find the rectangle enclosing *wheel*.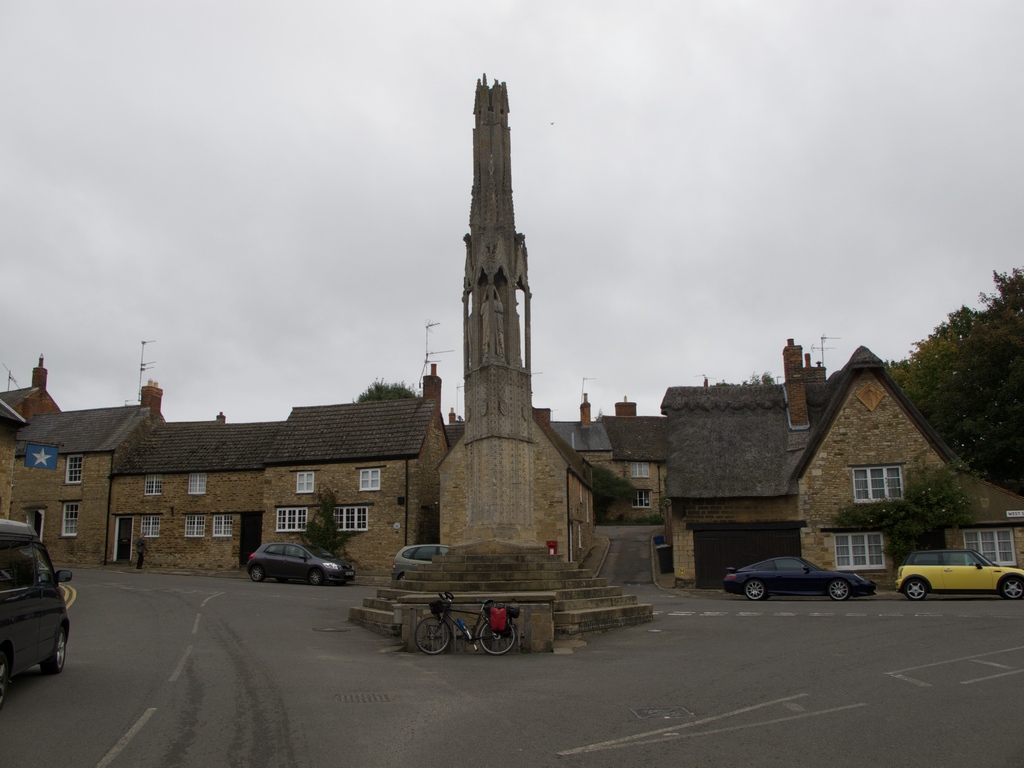
40 627 71 673.
